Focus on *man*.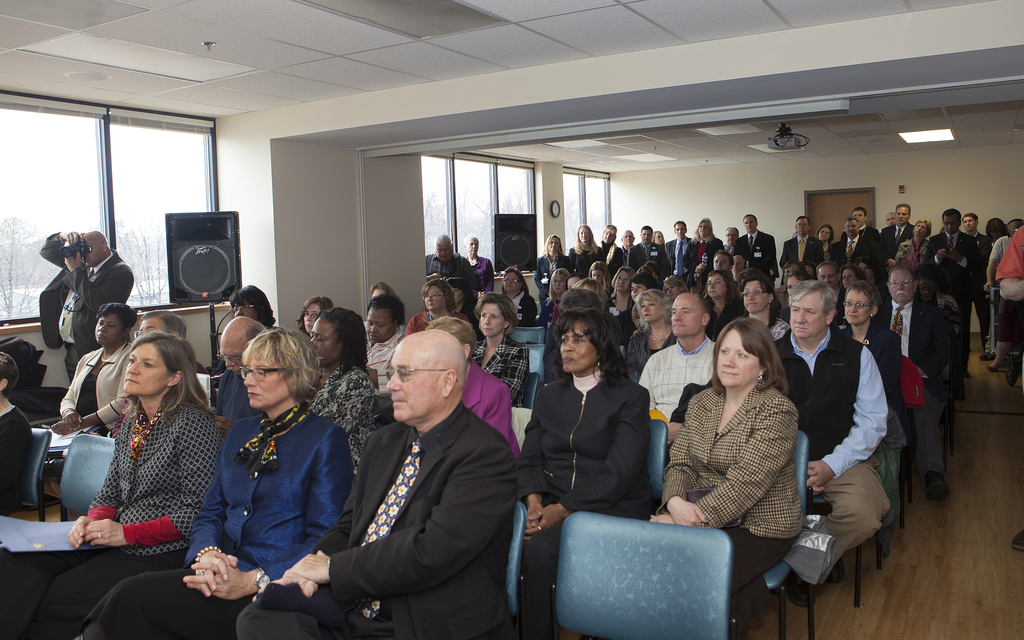
Focused at l=40, t=224, r=129, b=378.
